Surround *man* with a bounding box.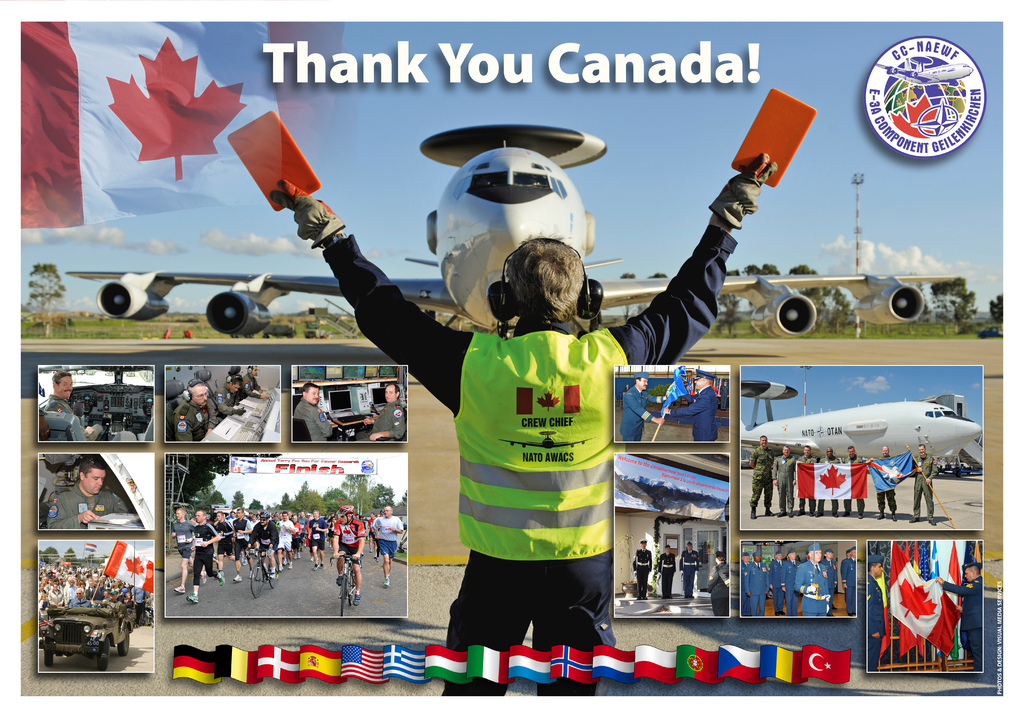
[x1=866, y1=555, x2=884, y2=670].
